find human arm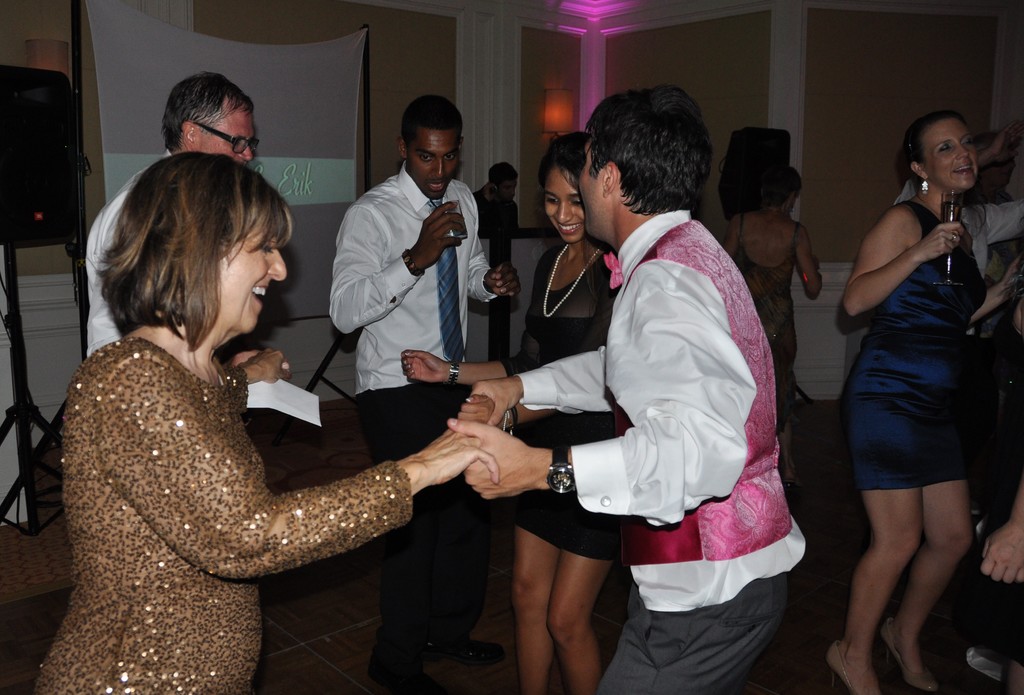
region(836, 205, 965, 320)
